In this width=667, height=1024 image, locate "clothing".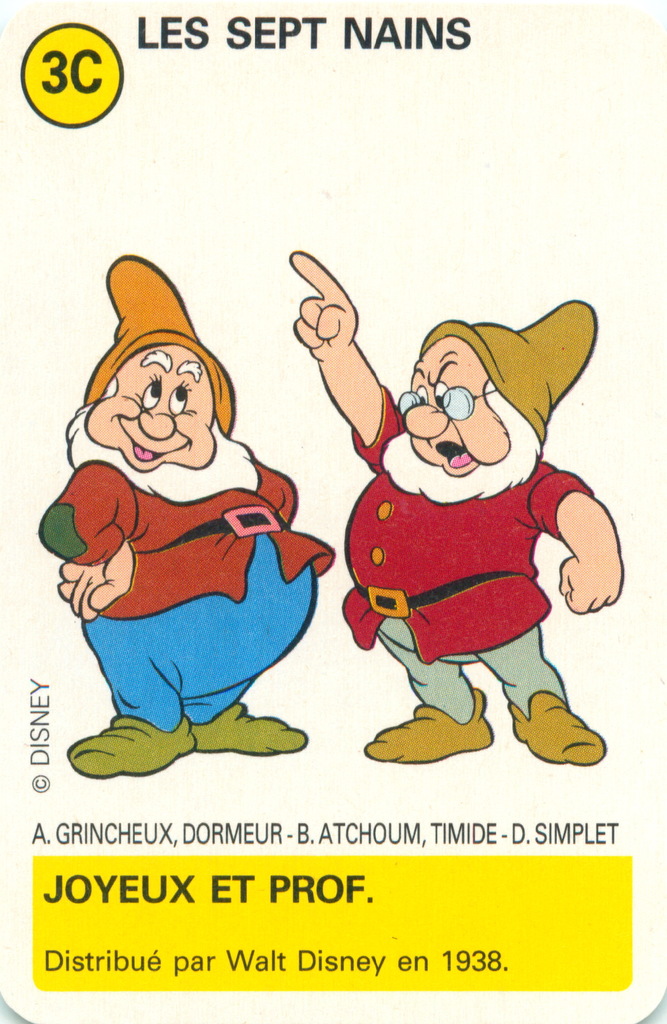
Bounding box: bbox(51, 370, 324, 751).
